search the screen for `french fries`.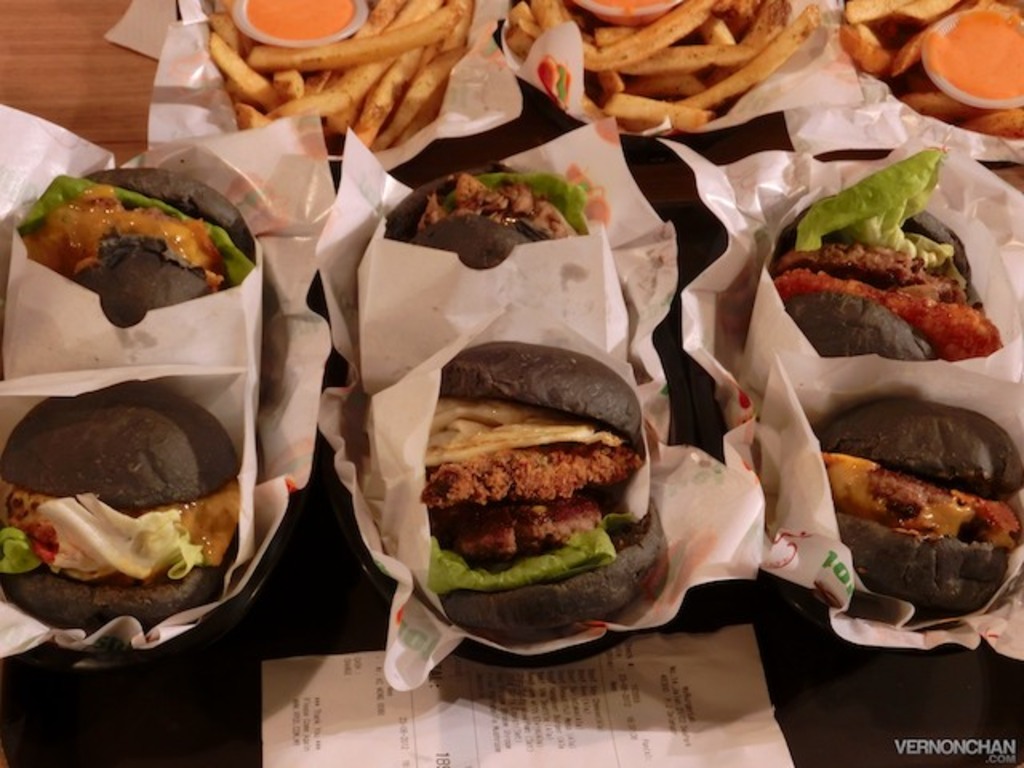
Found at rect(269, 69, 294, 107).
